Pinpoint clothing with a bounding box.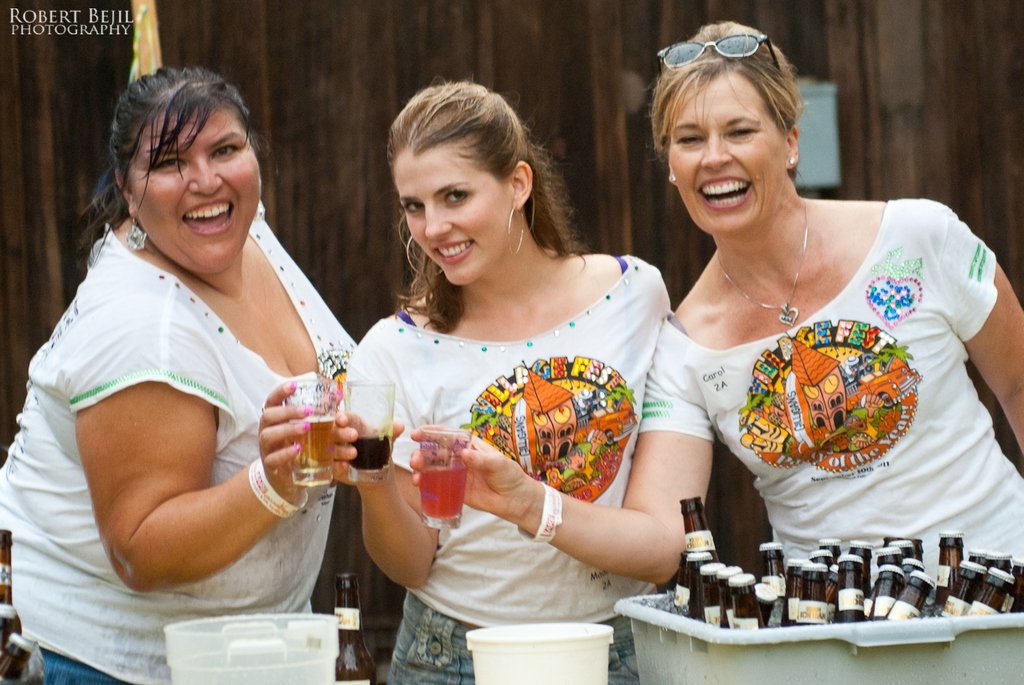
2:214:361:684.
